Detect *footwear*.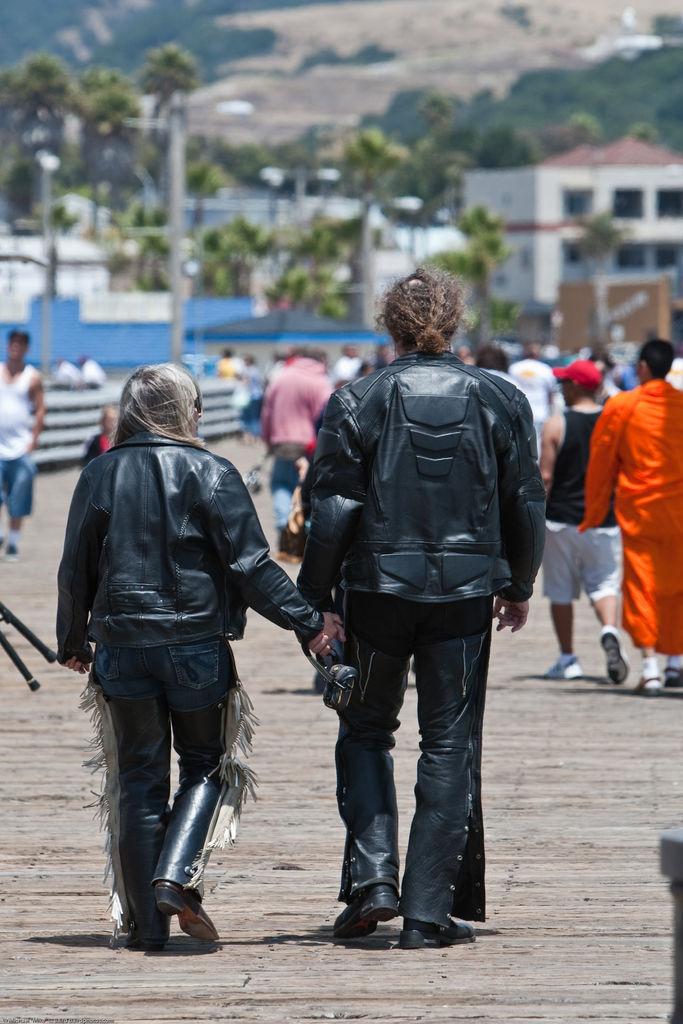
Detected at select_region(327, 877, 394, 950).
